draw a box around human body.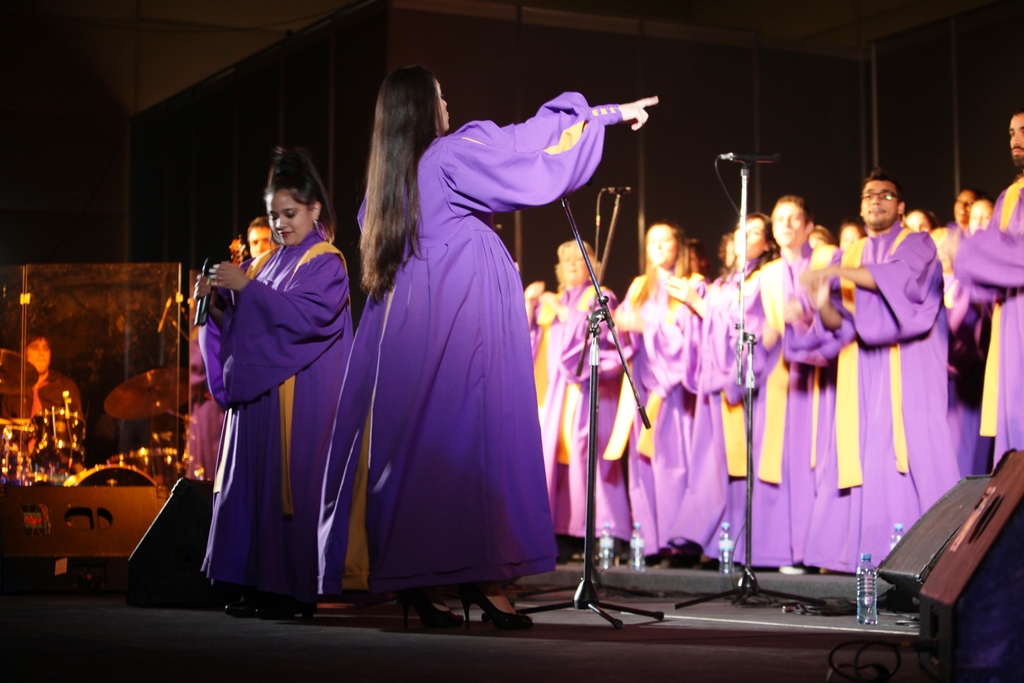
{"left": 836, "top": 174, "right": 964, "bottom": 604}.
